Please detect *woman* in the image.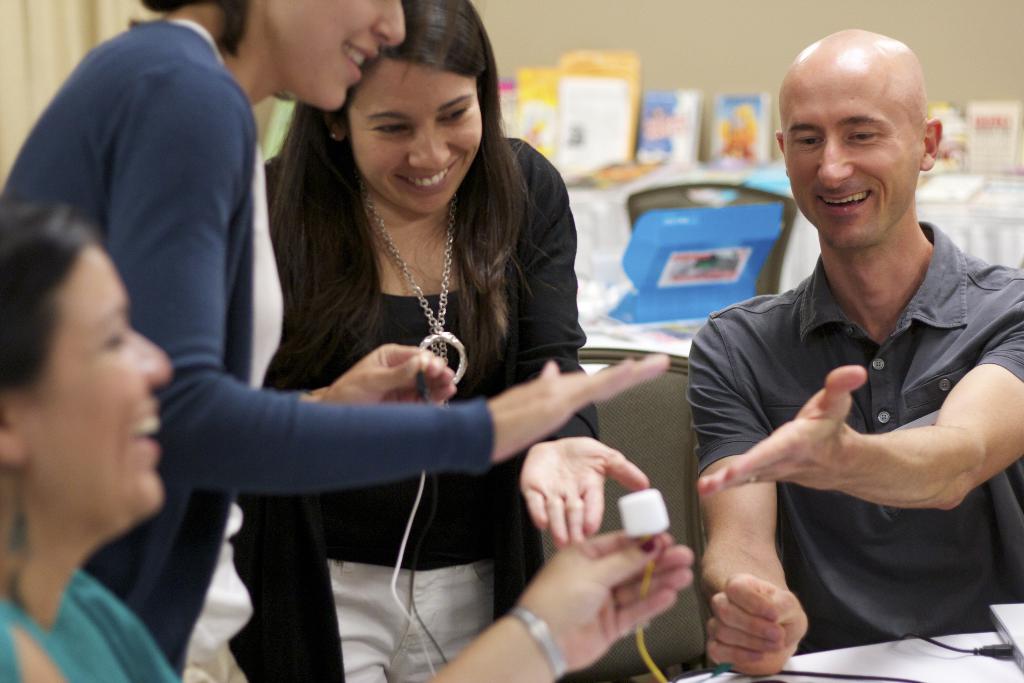
locate(0, 199, 694, 682).
